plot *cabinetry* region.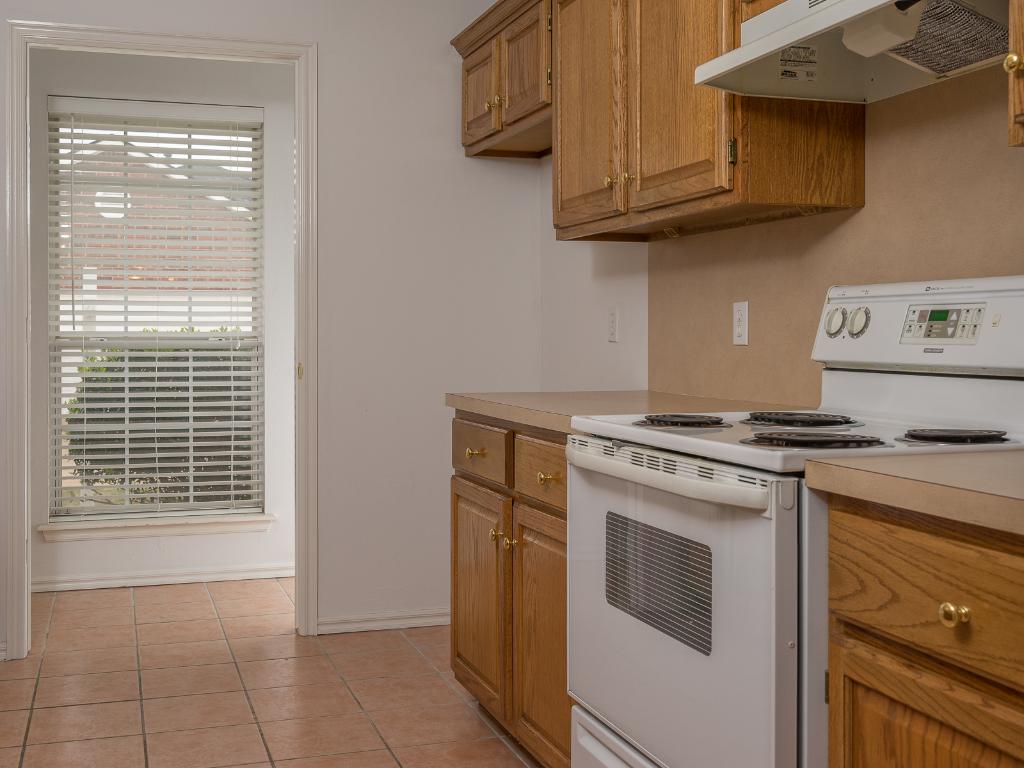
Plotted at BBox(445, 0, 555, 164).
